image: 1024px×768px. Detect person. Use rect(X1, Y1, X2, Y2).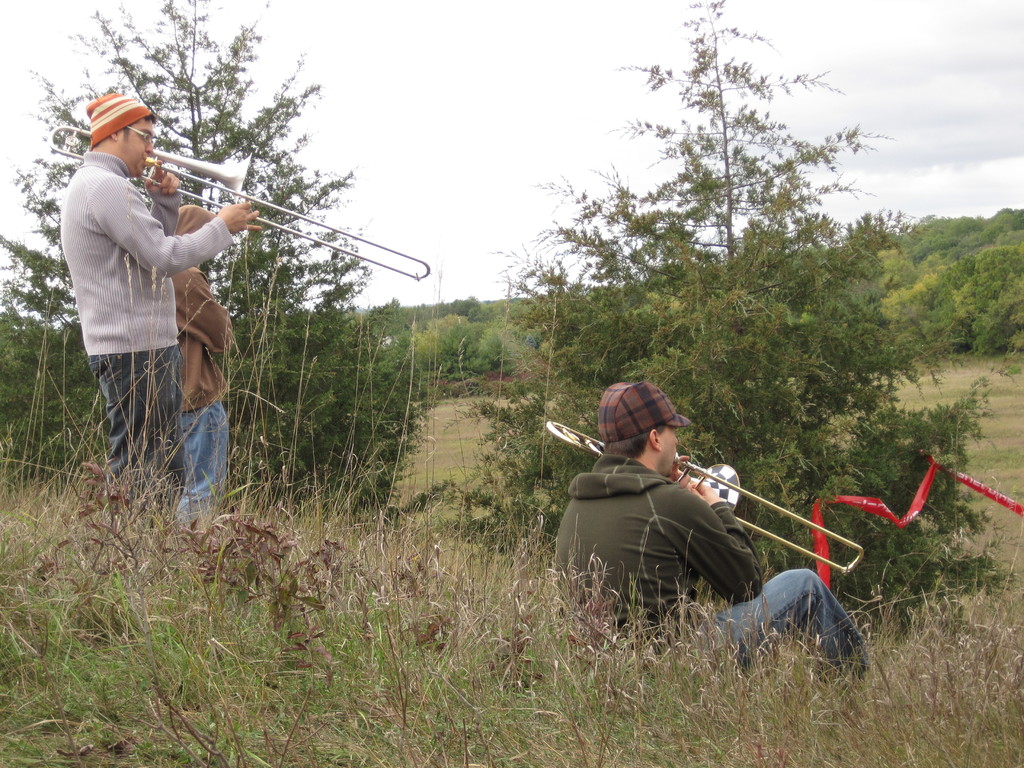
rect(547, 388, 877, 688).
